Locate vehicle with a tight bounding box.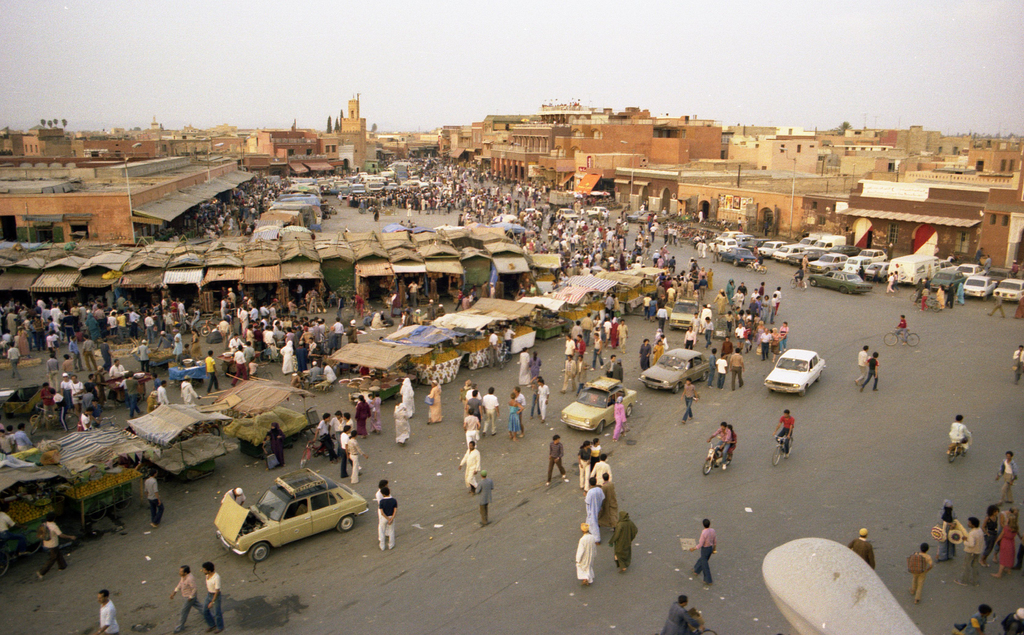
box=[623, 205, 673, 223].
